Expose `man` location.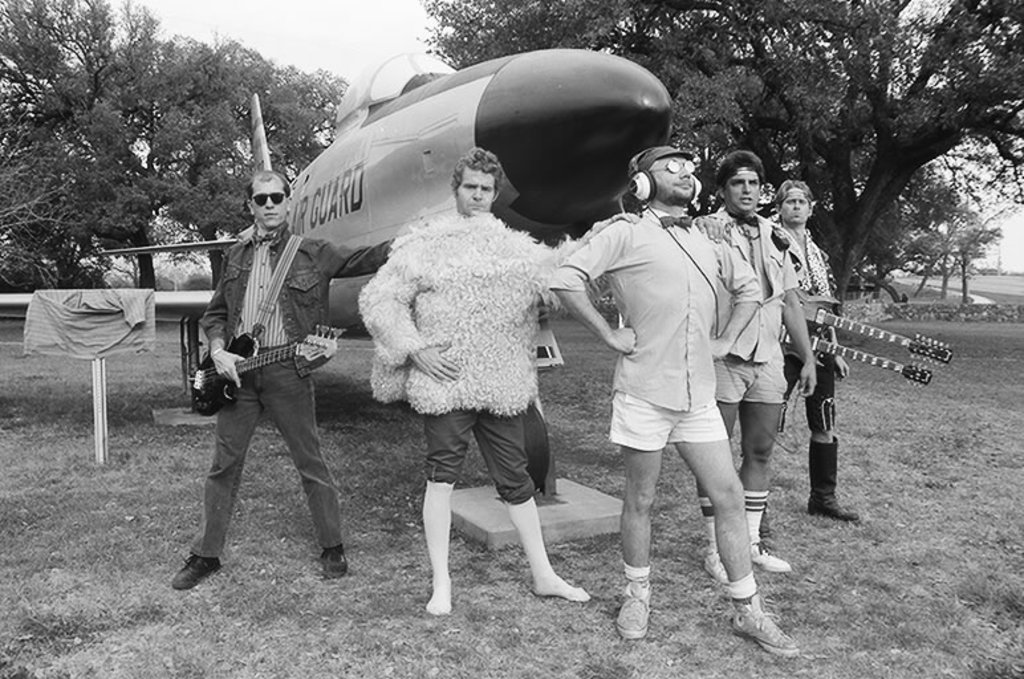
Exposed at x1=764, y1=176, x2=861, y2=519.
